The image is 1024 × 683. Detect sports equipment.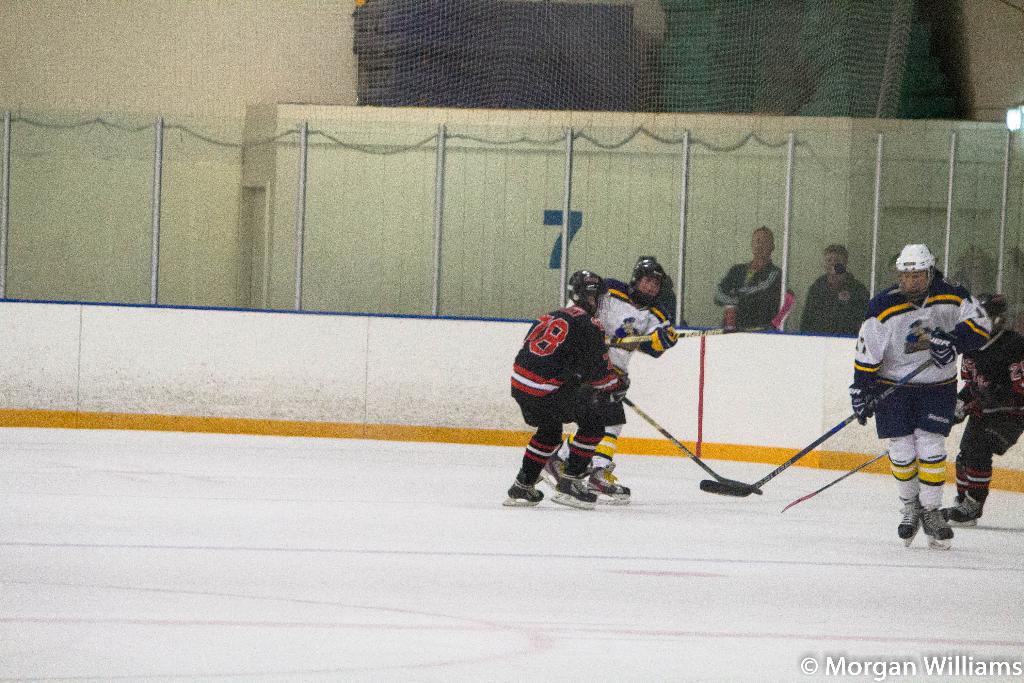
Detection: bbox=(942, 496, 966, 511).
